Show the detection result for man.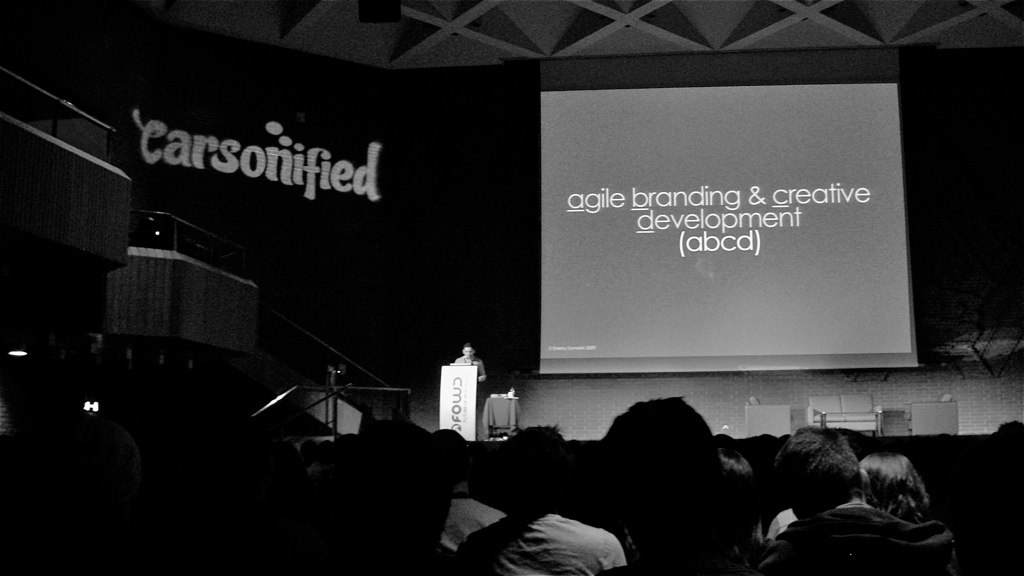
[x1=743, y1=426, x2=959, y2=568].
